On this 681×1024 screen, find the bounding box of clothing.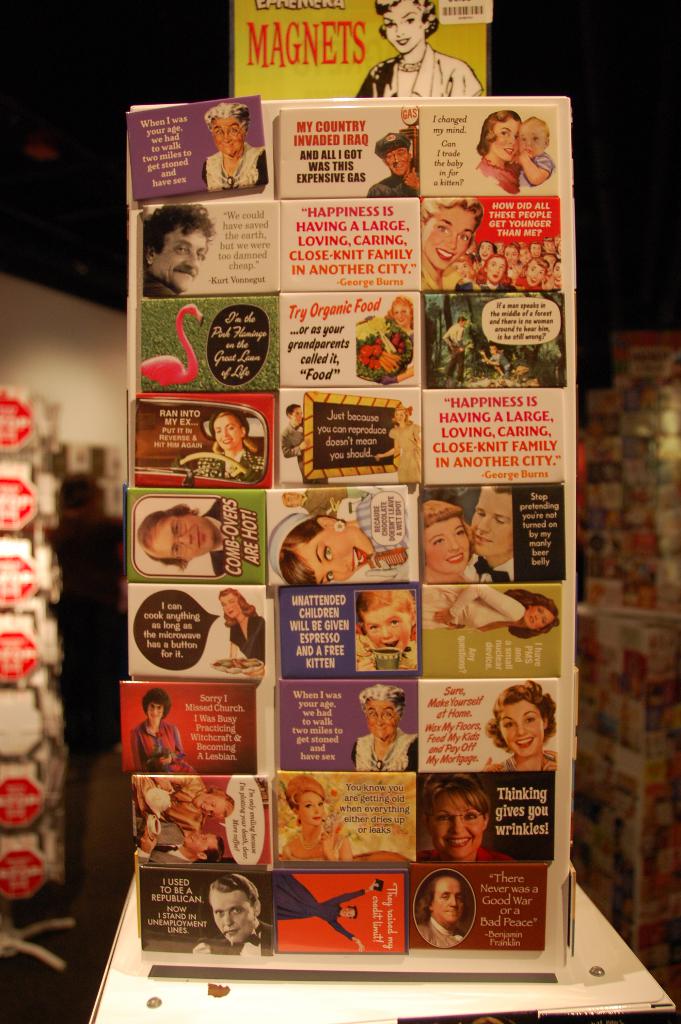
Bounding box: <region>136, 724, 192, 776</region>.
